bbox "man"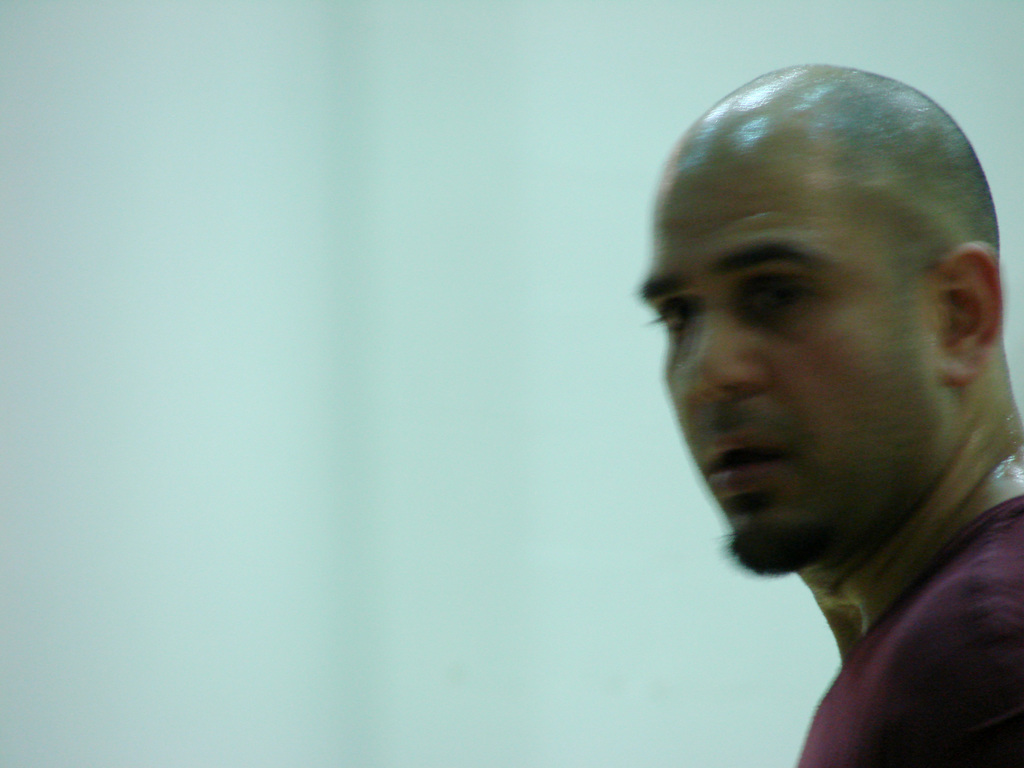
[x1=582, y1=54, x2=1023, y2=767]
